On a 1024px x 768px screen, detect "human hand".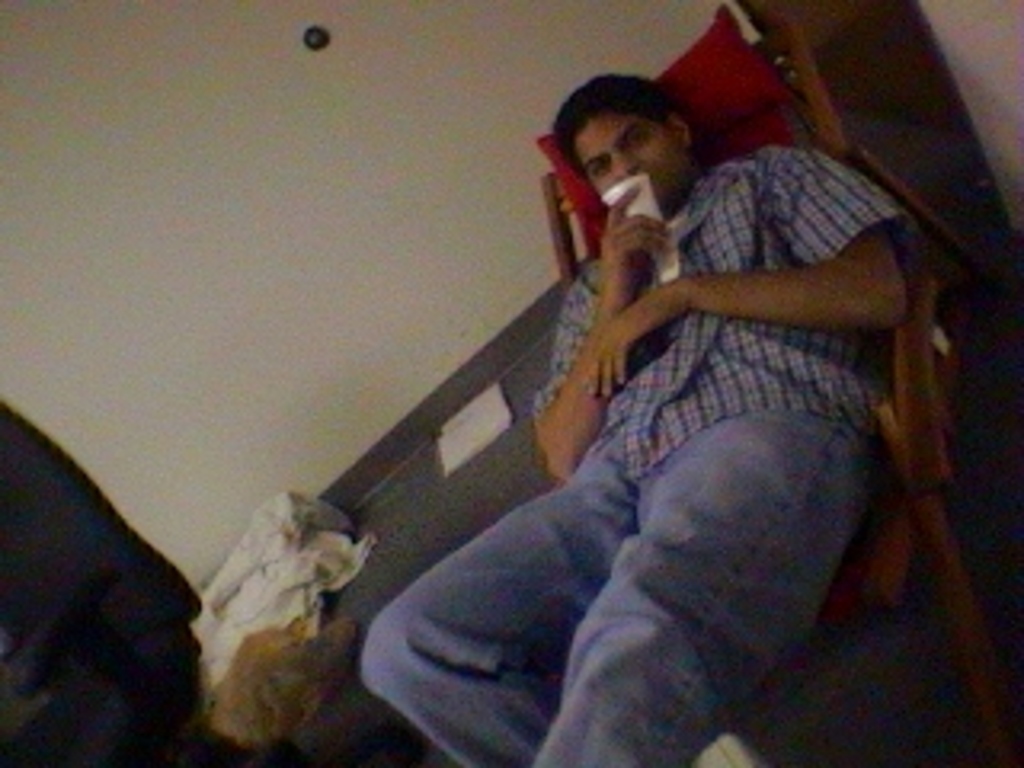
<bbox>598, 186, 672, 294</bbox>.
